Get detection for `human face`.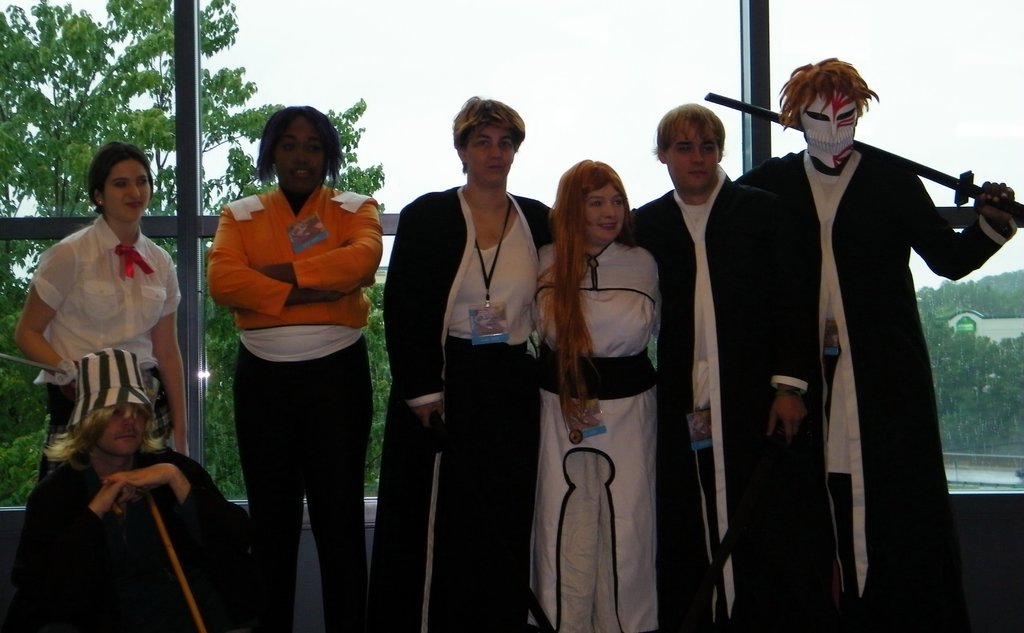
Detection: [662,120,721,189].
